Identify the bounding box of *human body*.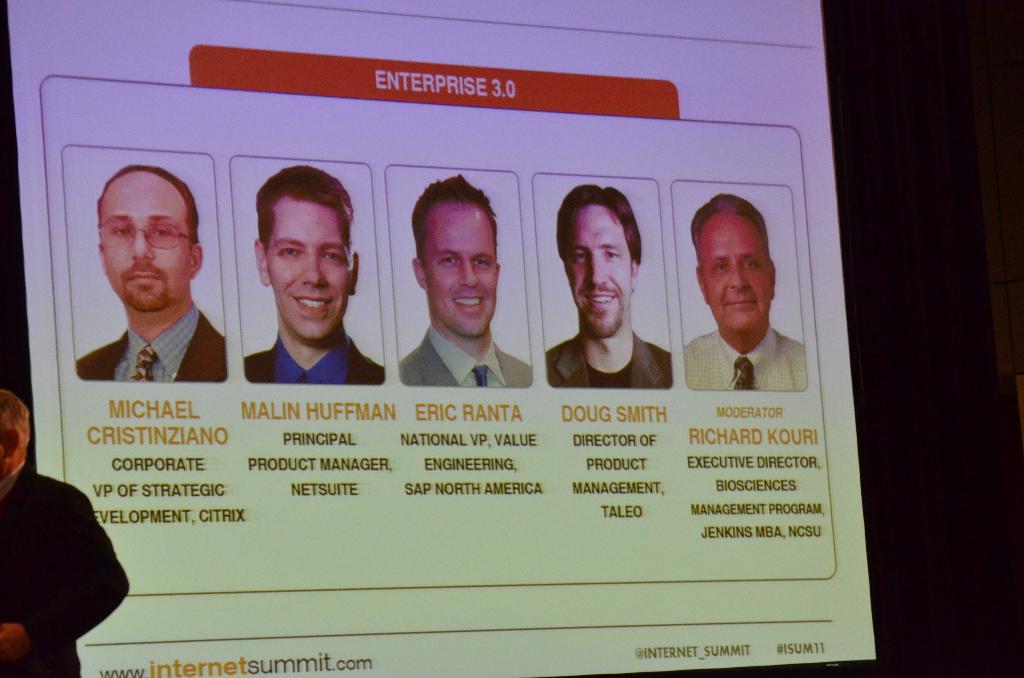
(396,332,535,401).
